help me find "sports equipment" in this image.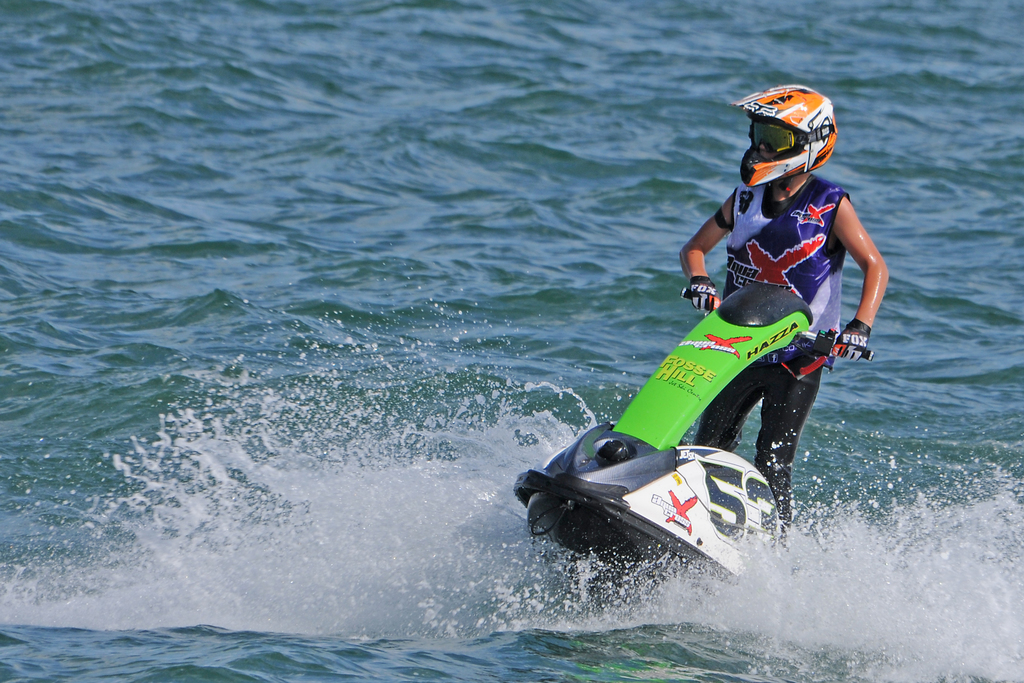
Found it: 738/83/844/186.
